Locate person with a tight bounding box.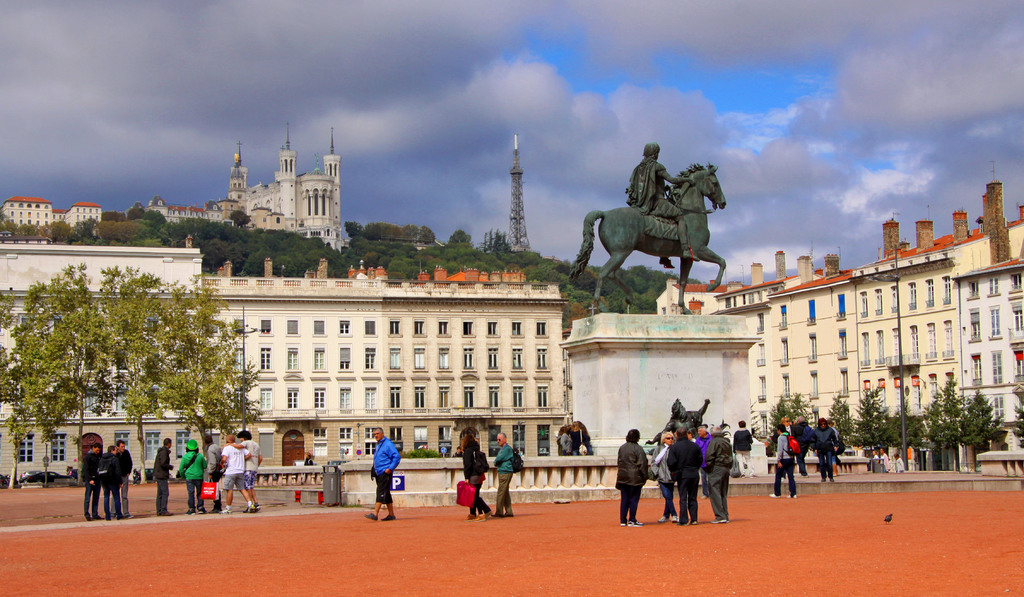
Rect(491, 431, 517, 519).
